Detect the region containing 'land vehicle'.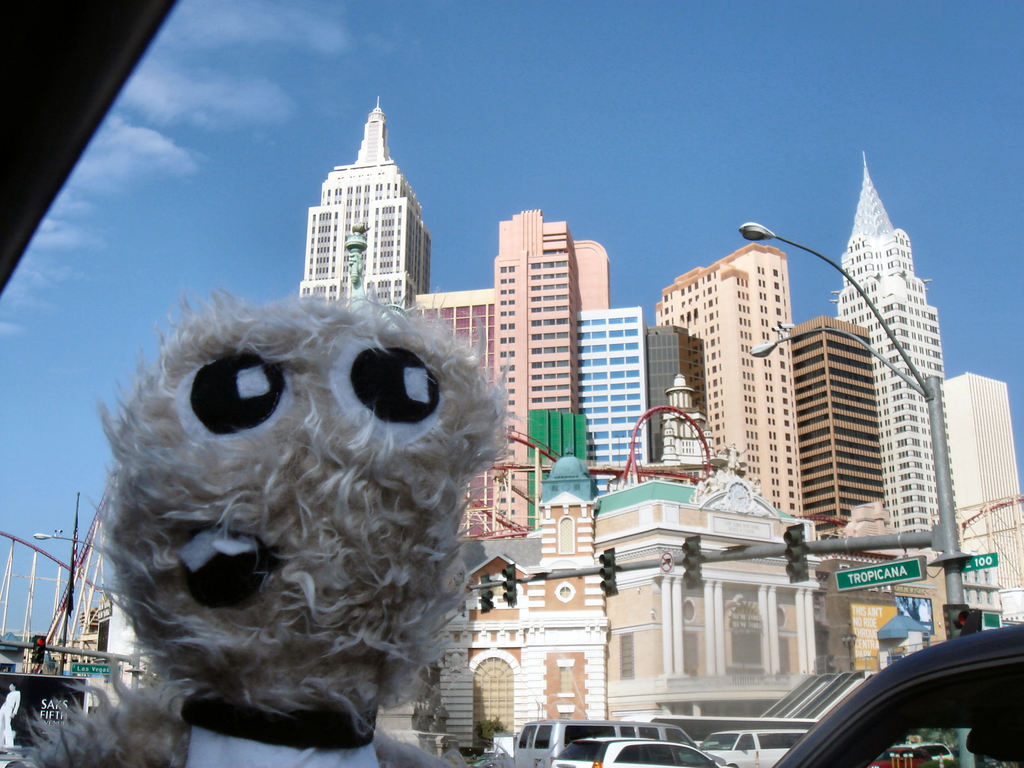
(x1=732, y1=602, x2=1023, y2=767).
